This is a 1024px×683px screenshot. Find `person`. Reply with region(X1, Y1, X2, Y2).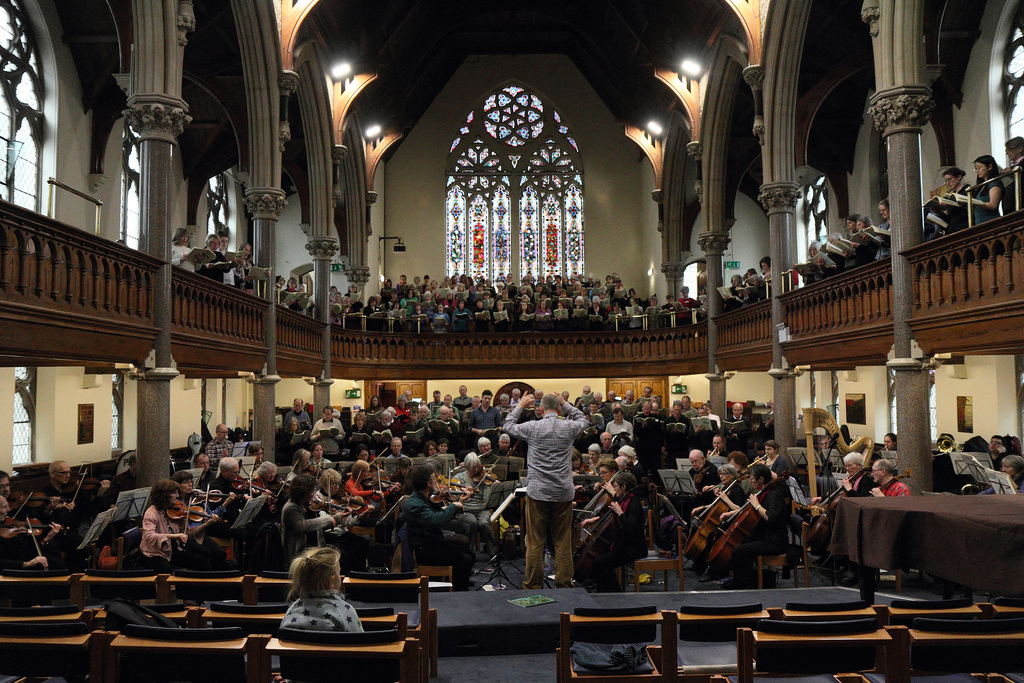
region(597, 456, 637, 486).
